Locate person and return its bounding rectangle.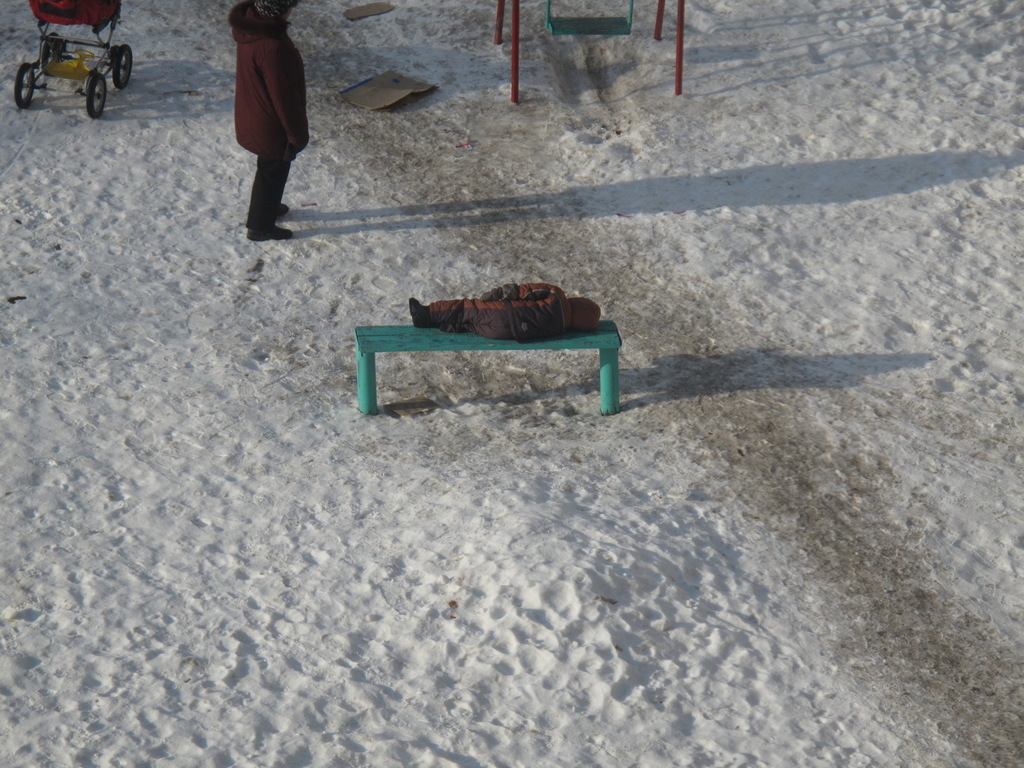
<region>223, 0, 308, 236</region>.
